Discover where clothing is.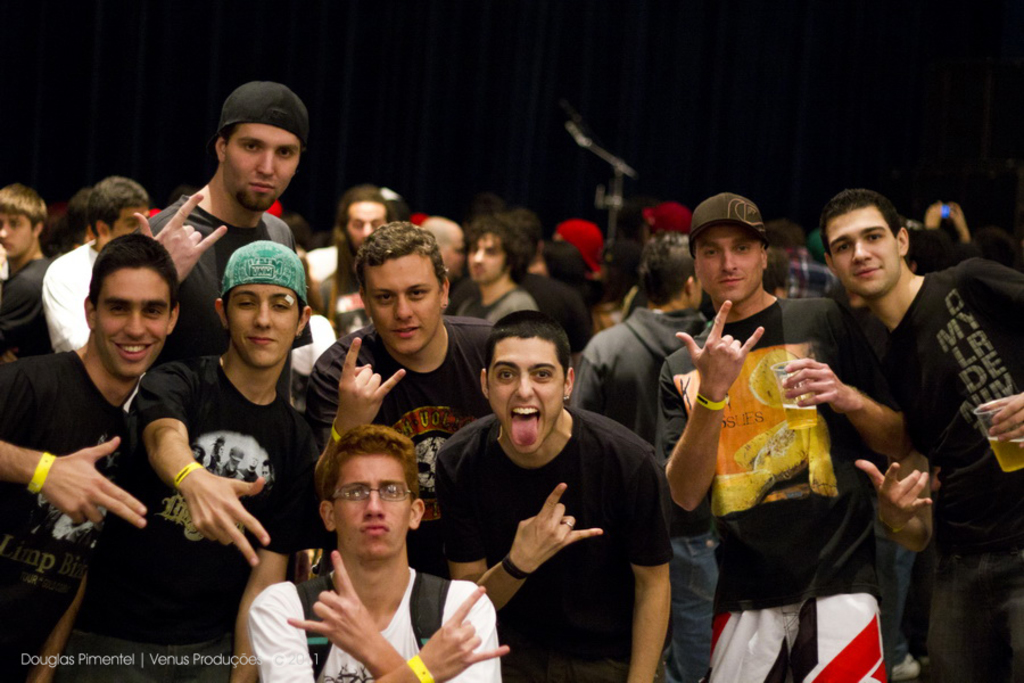
Discovered at select_region(247, 559, 520, 682).
